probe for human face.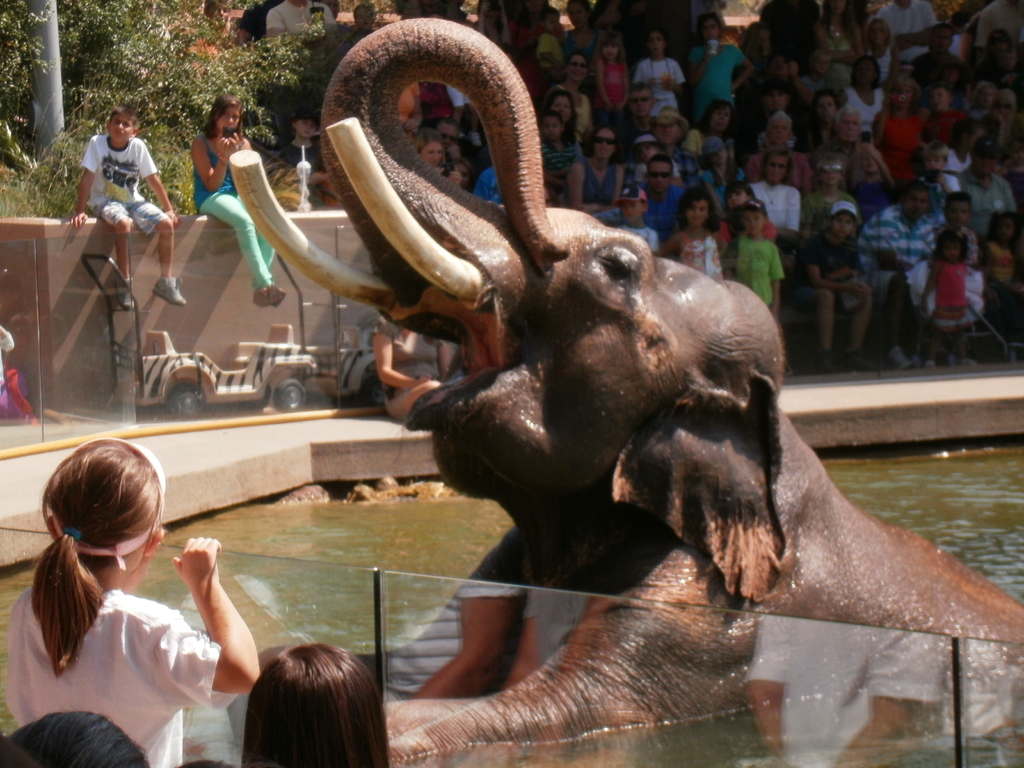
Probe result: x1=560 y1=70 x2=579 y2=91.
